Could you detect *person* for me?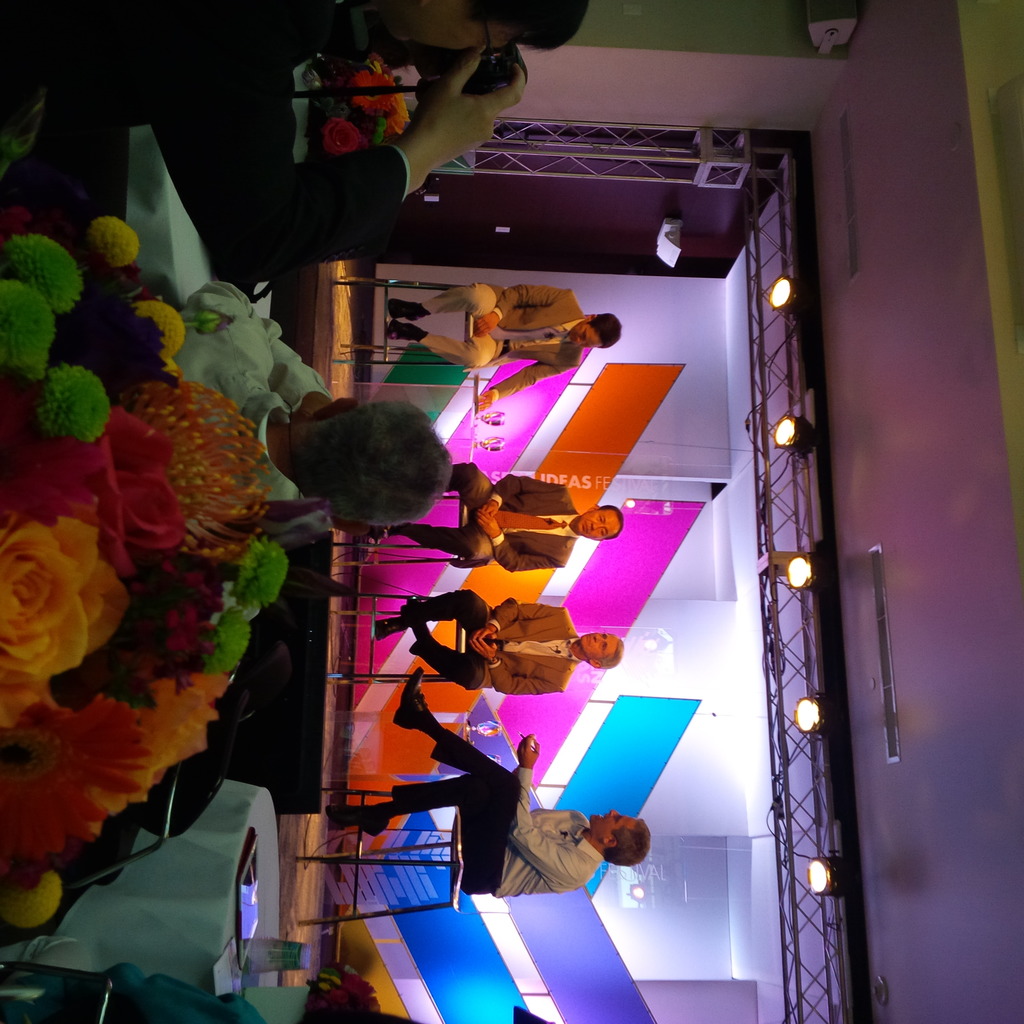
Detection result: 363/462/627/571.
